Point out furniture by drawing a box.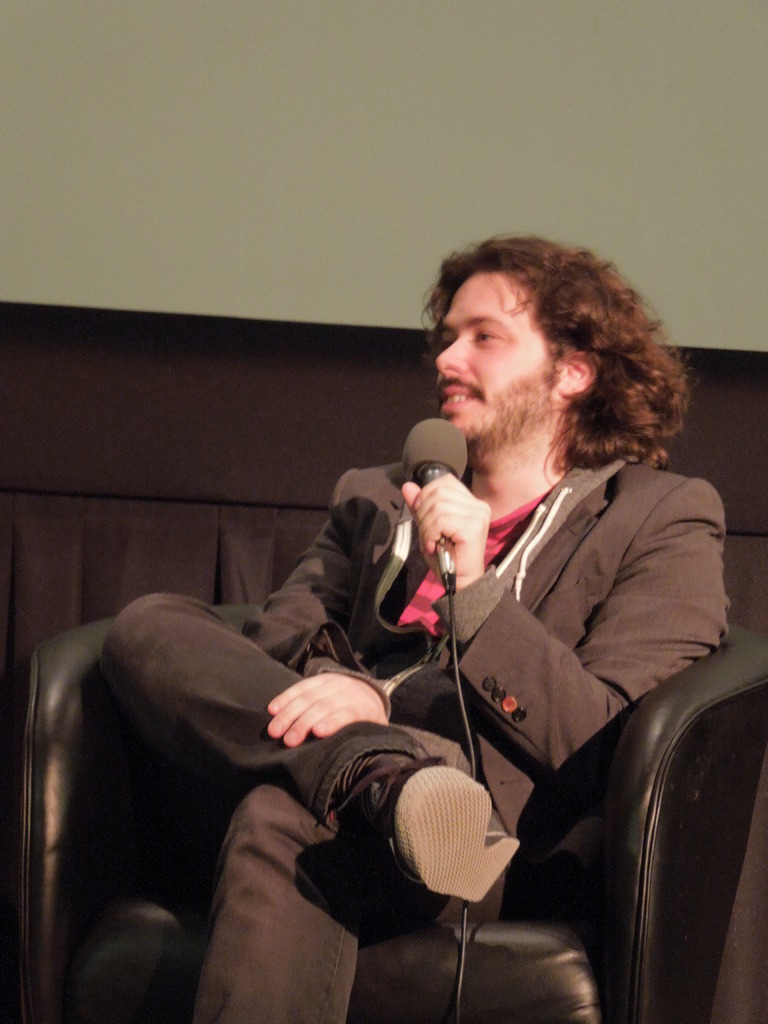
Rect(24, 605, 767, 1023).
